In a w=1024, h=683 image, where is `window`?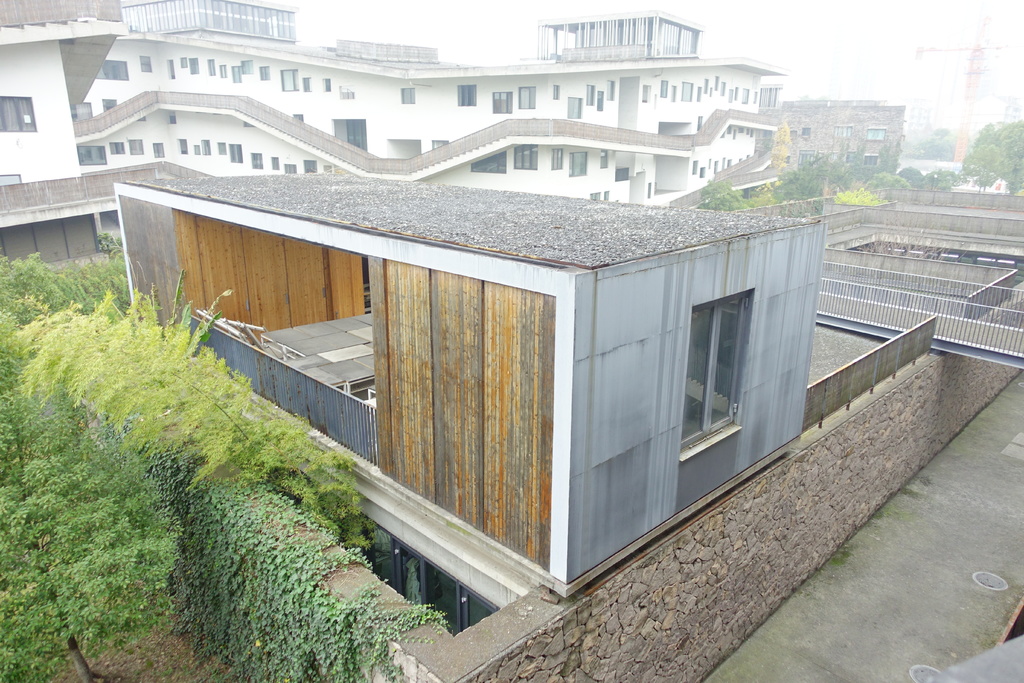
rect(742, 88, 748, 103).
